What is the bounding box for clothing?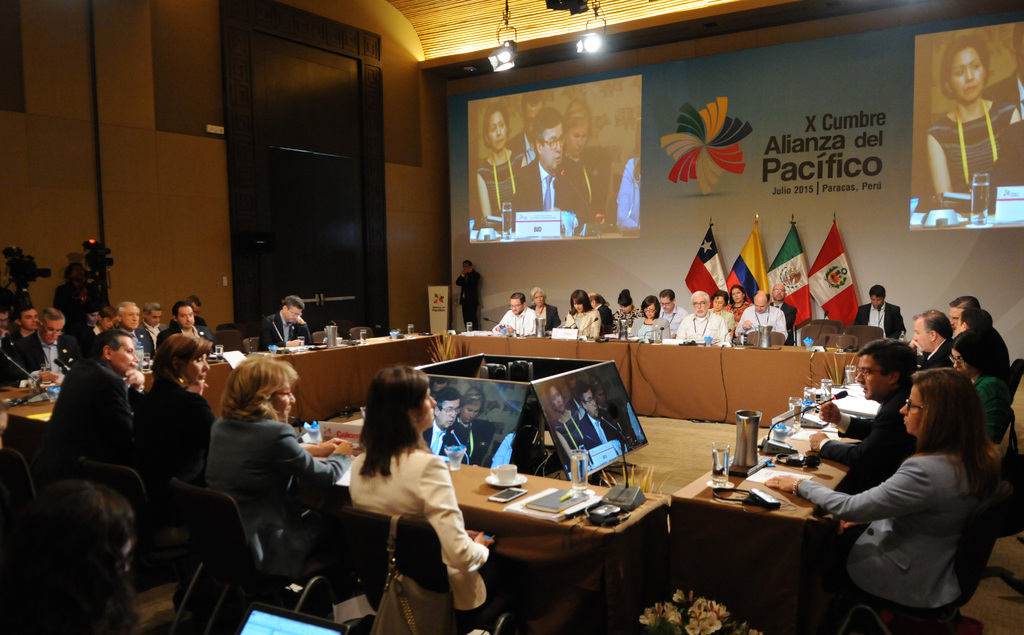
bbox(564, 309, 600, 337).
